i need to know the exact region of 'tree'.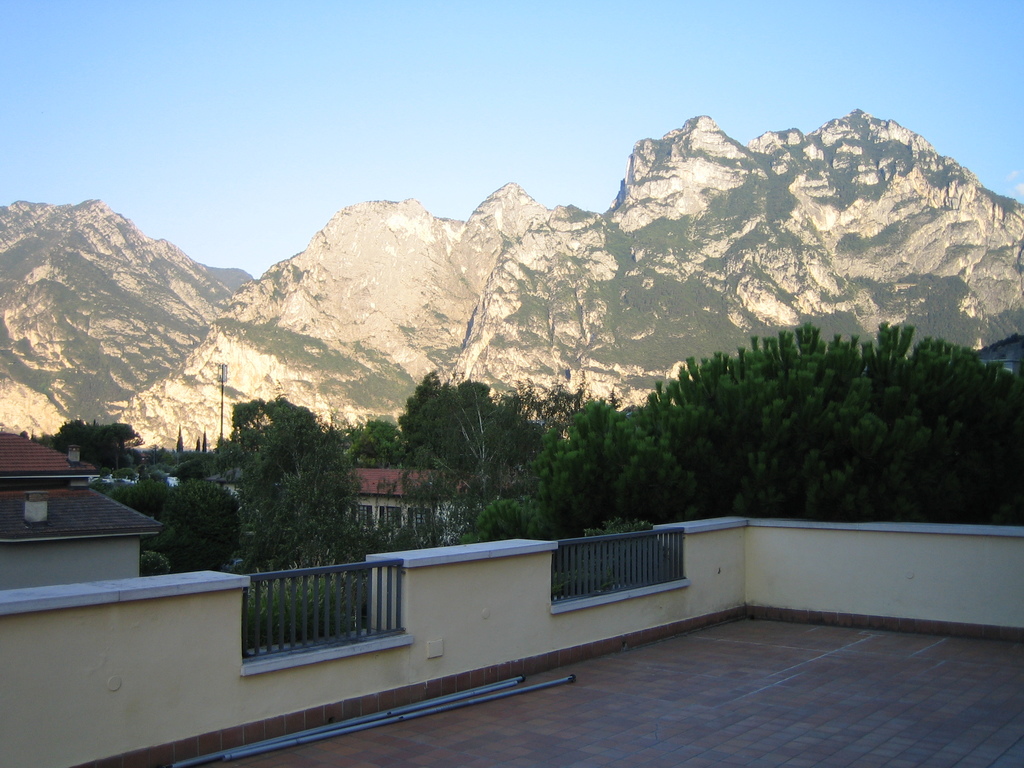
Region: BBox(413, 379, 531, 482).
